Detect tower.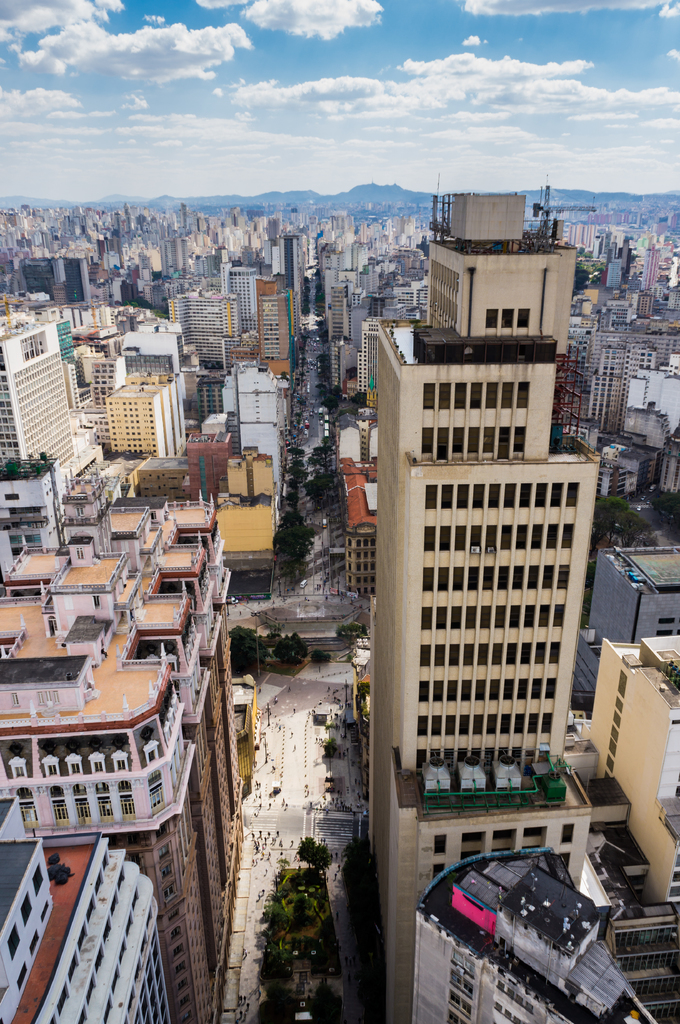
Detected at 239/278/294/364.
